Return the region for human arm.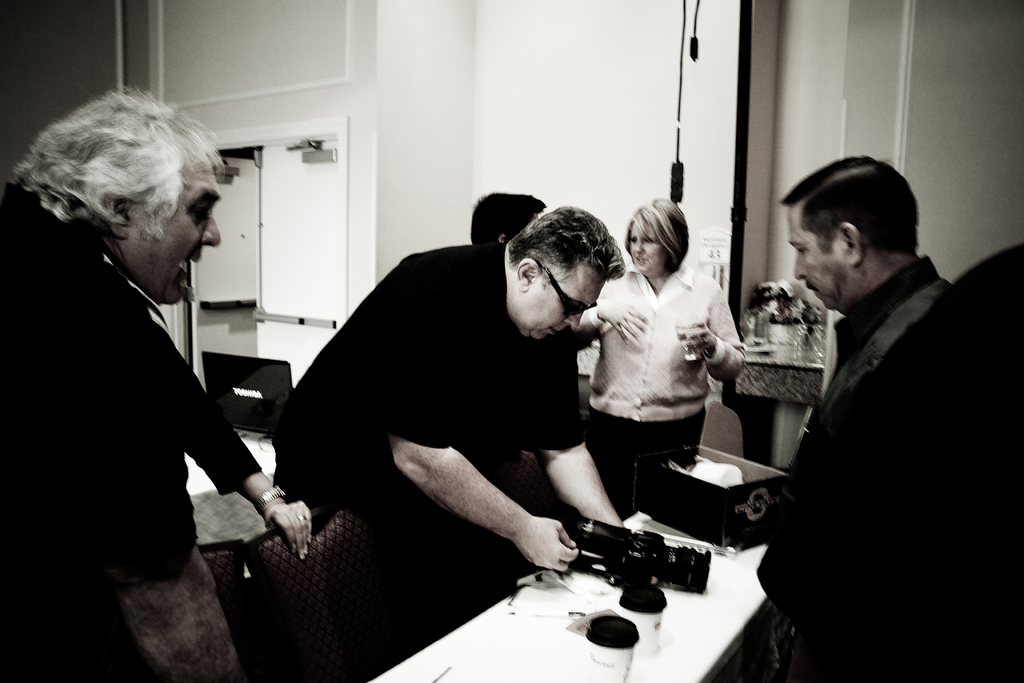
l=577, t=293, r=650, b=346.
